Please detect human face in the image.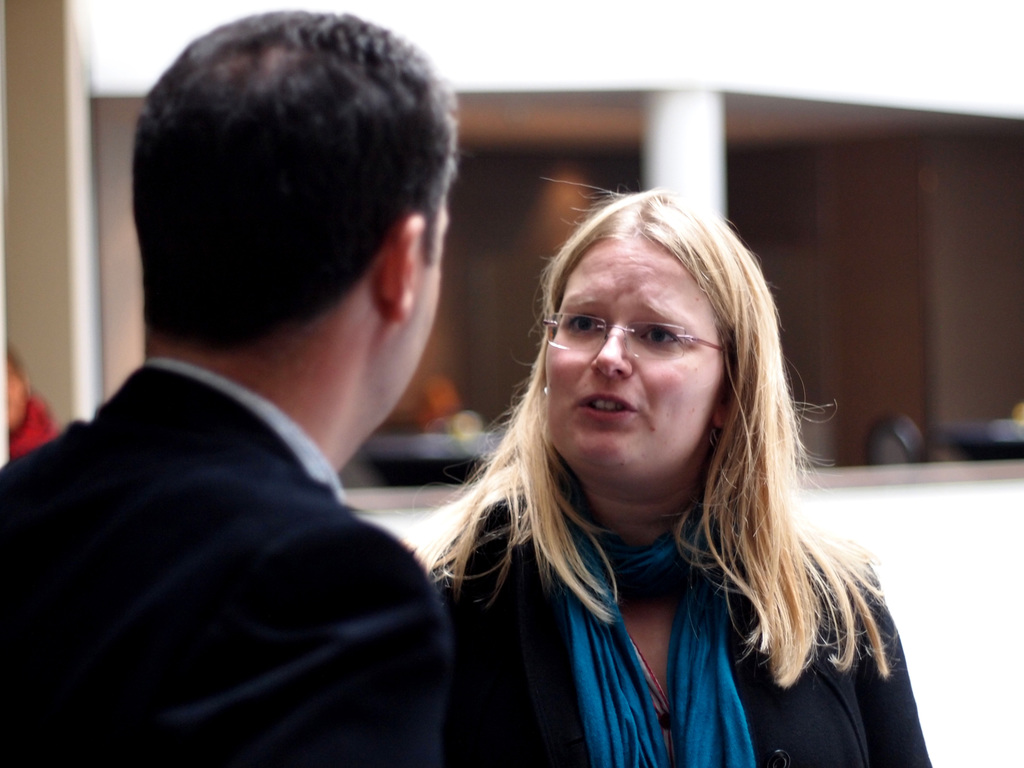
<bbox>547, 234, 723, 466</bbox>.
